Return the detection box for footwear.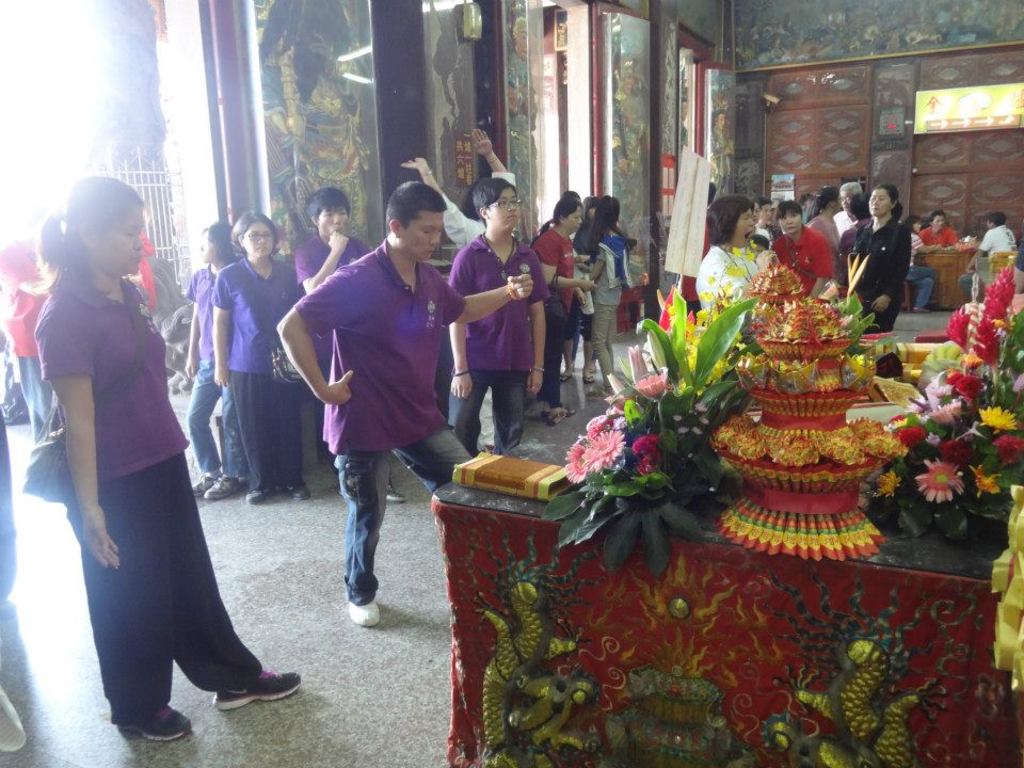
locate(915, 300, 933, 313).
